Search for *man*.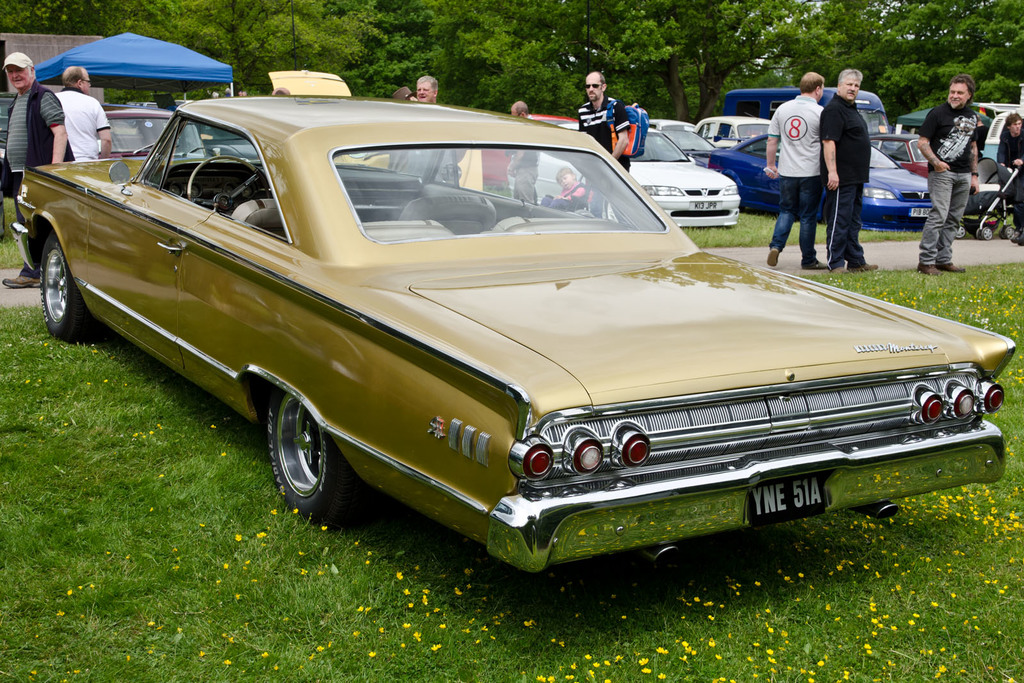
Found at x1=392, y1=75, x2=467, y2=178.
